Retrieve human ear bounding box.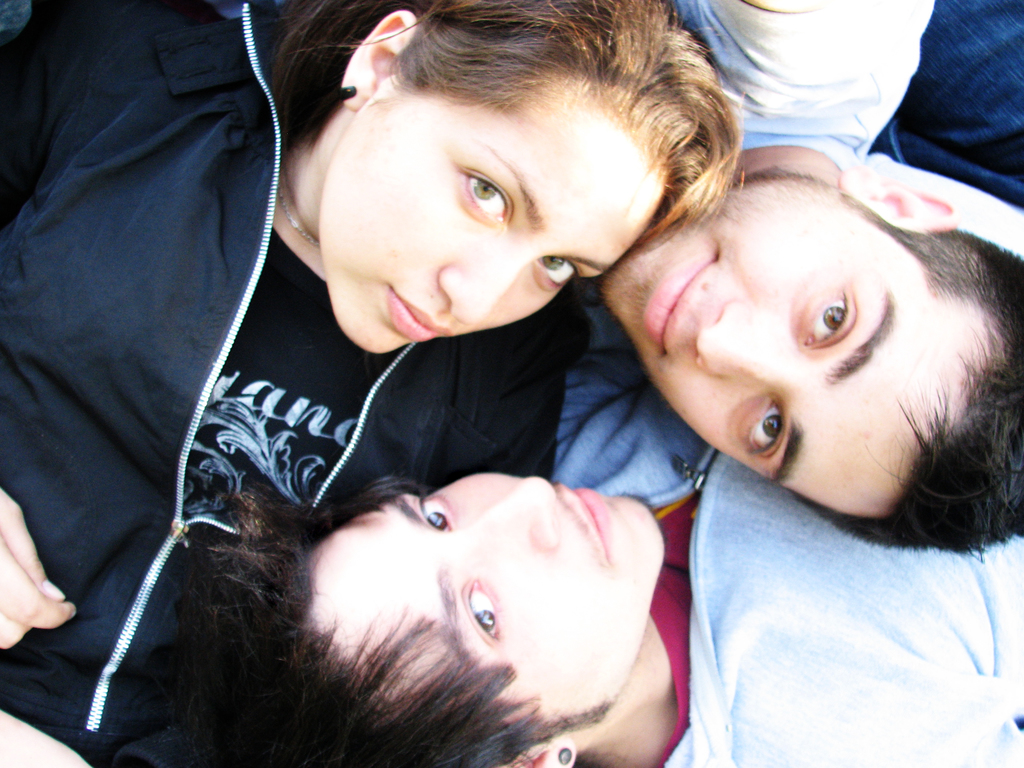
Bounding box: (x1=340, y1=13, x2=419, y2=114).
